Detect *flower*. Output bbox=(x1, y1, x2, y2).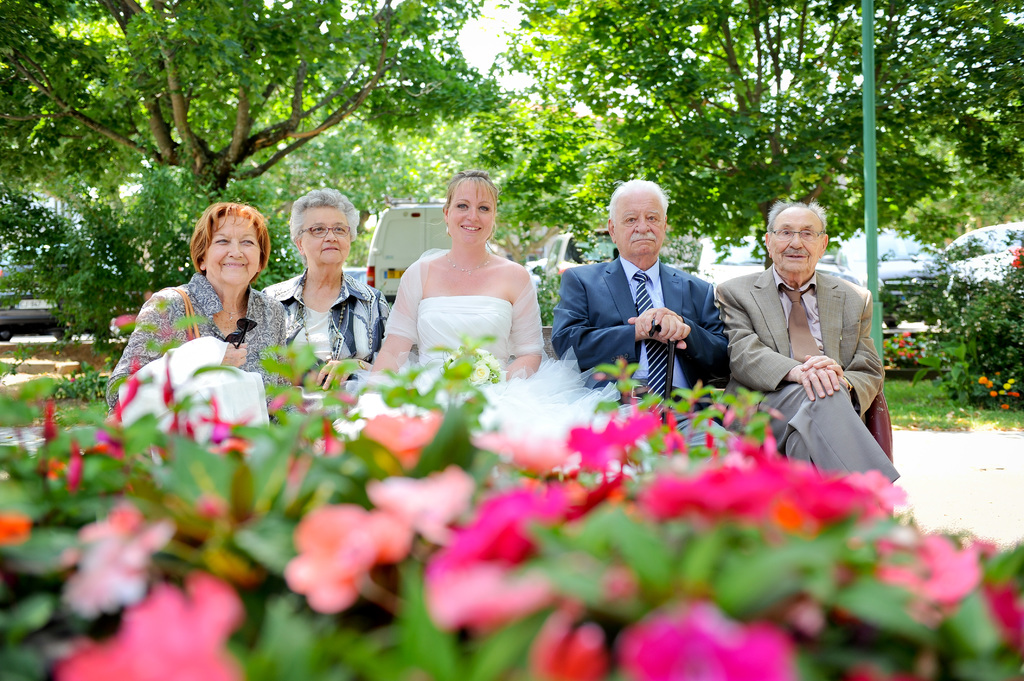
bbox=(1007, 248, 1023, 268).
